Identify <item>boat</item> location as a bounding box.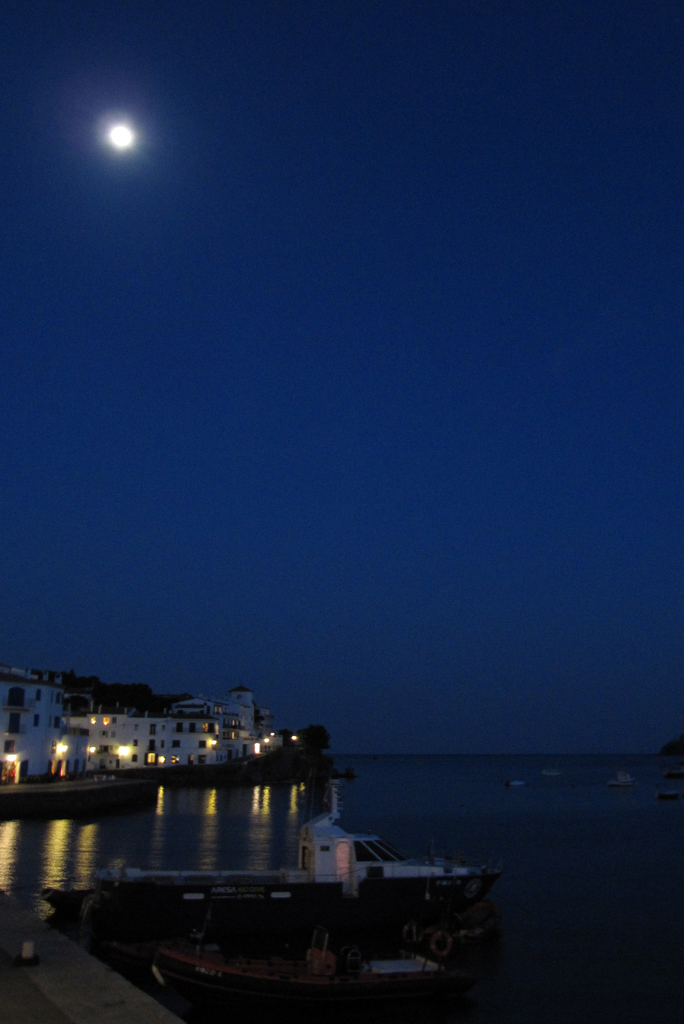
rect(507, 772, 530, 788).
